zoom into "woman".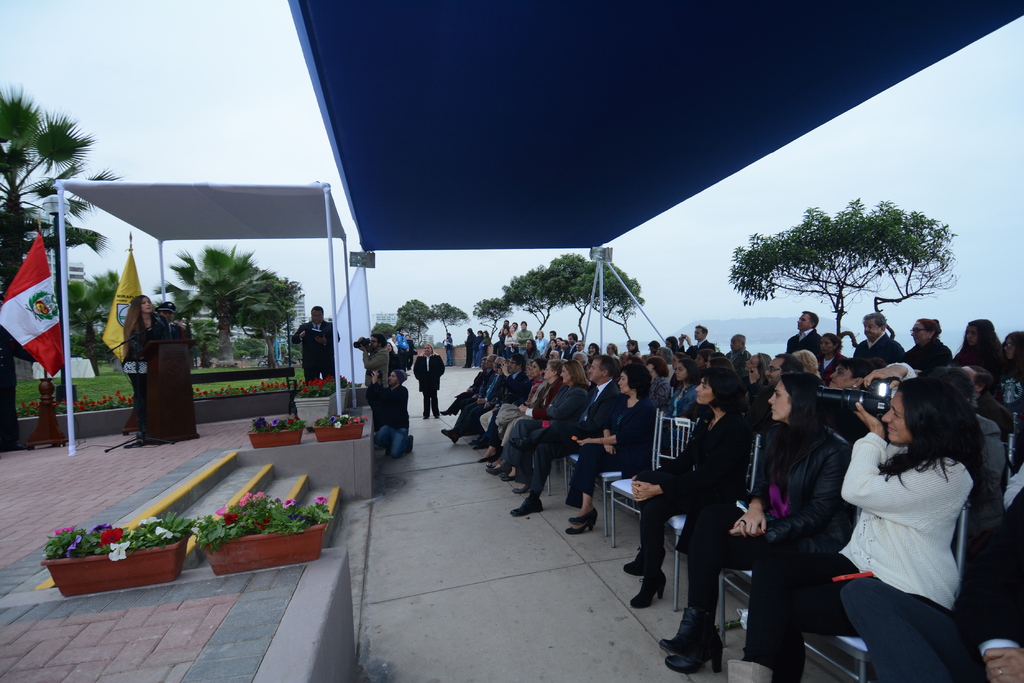
Zoom target: <region>553, 337, 563, 354</region>.
